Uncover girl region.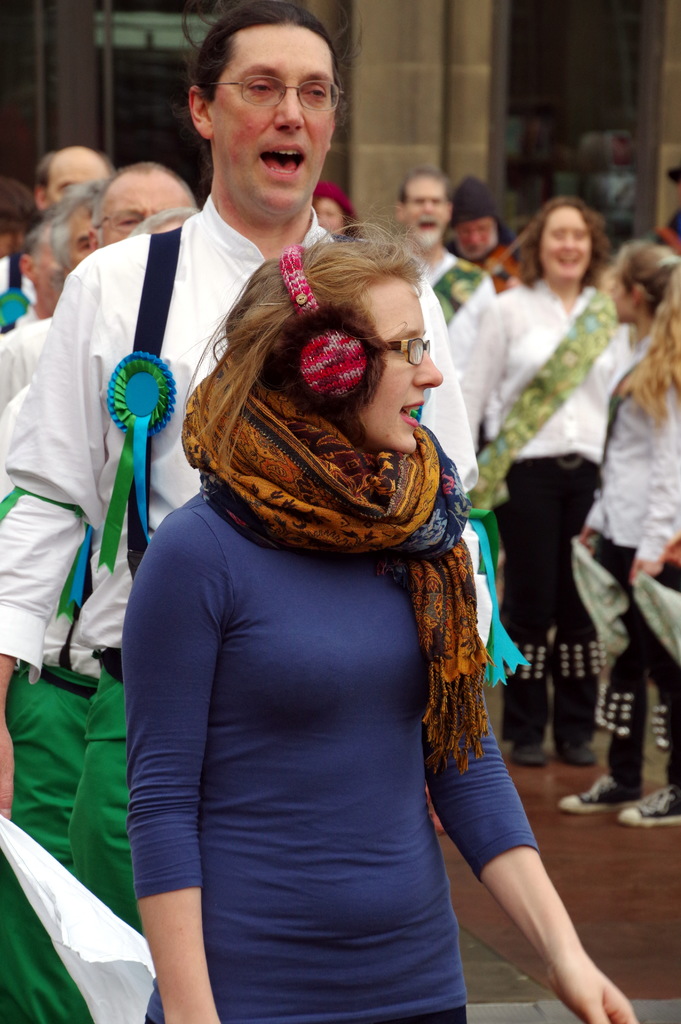
Uncovered: {"left": 120, "top": 233, "right": 639, "bottom": 1014}.
